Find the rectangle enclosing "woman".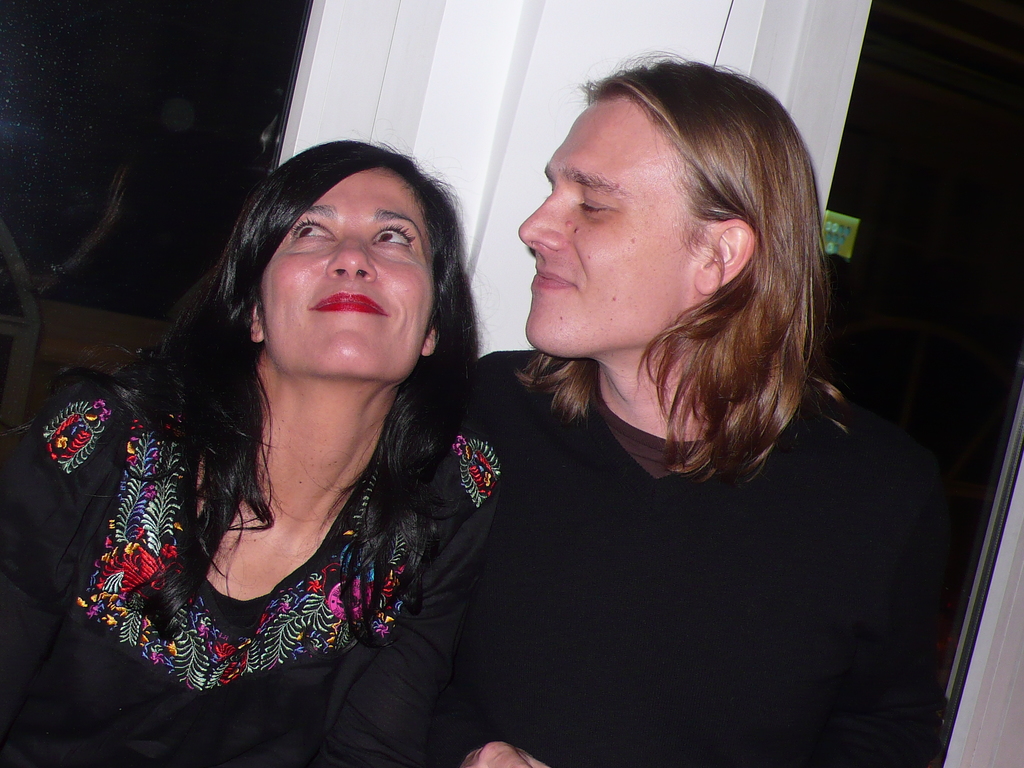
<bbox>39, 109, 550, 754</bbox>.
